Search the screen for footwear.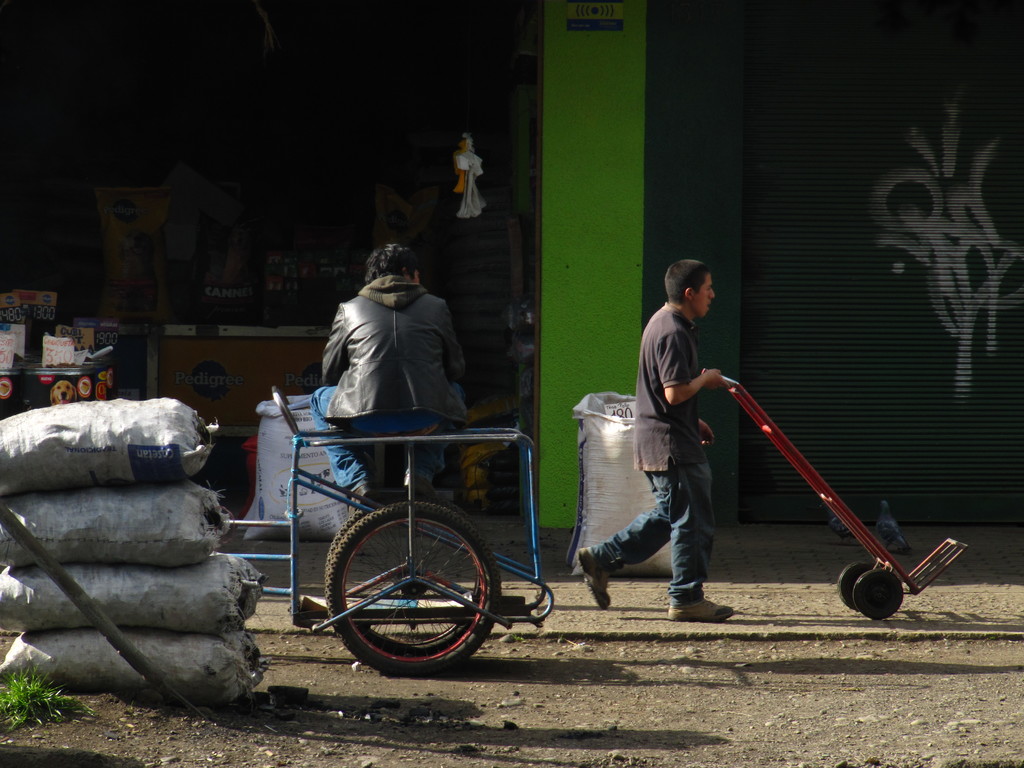
Found at bbox=(577, 541, 612, 612).
